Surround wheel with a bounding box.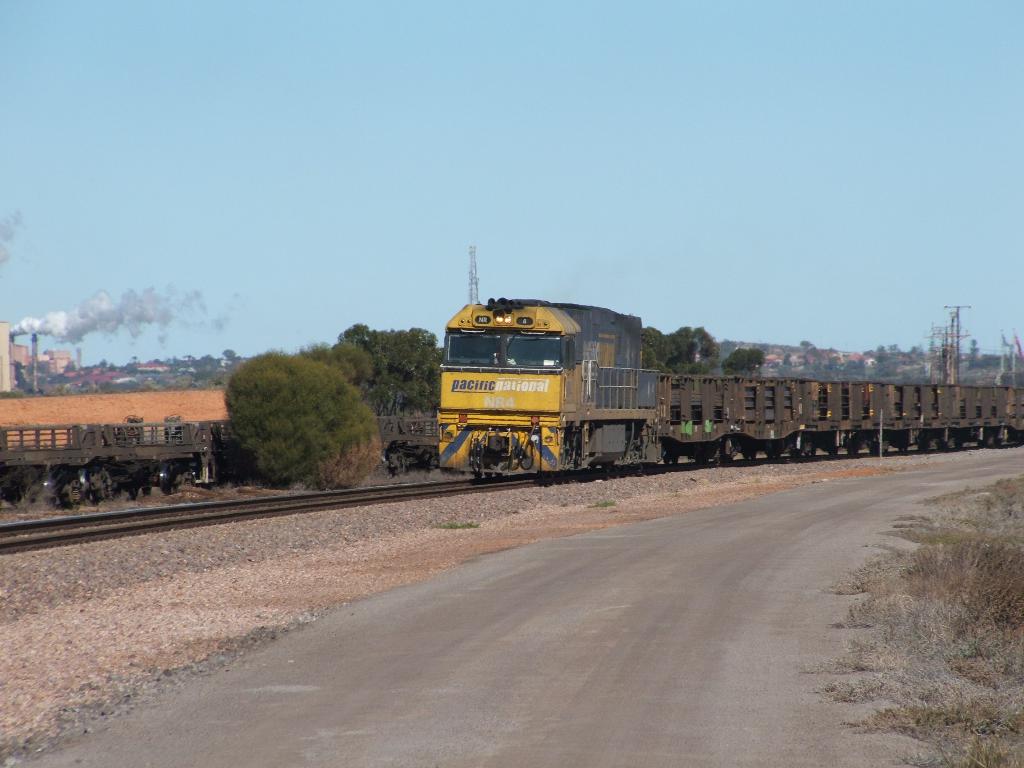
locate(664, 458, 676, 468).
